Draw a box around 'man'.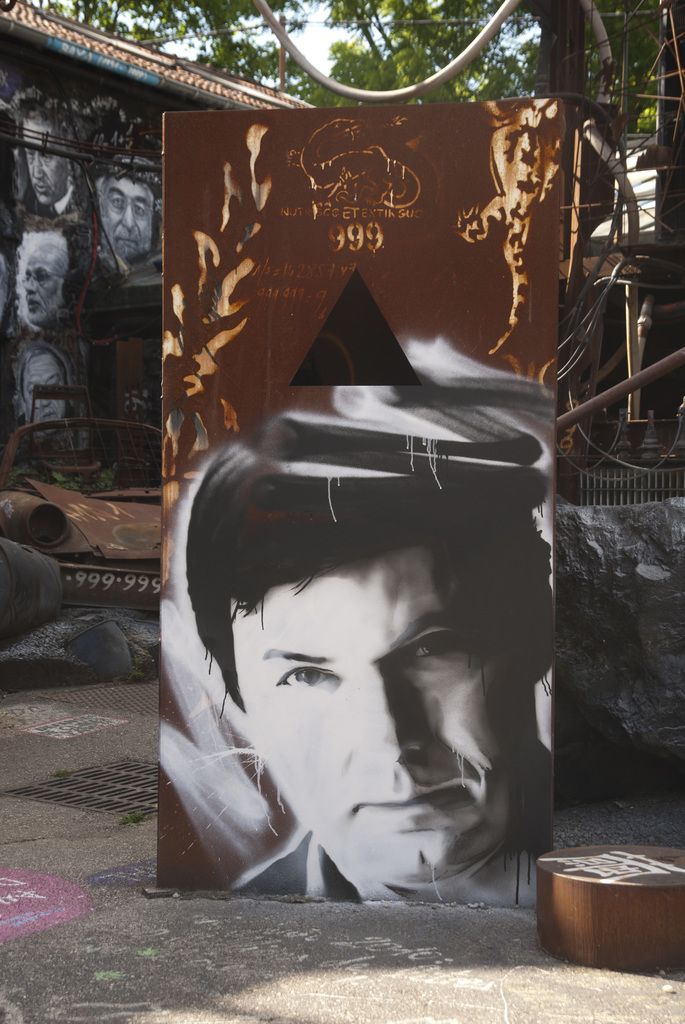
bbox=[15, 344, 79, 424].
